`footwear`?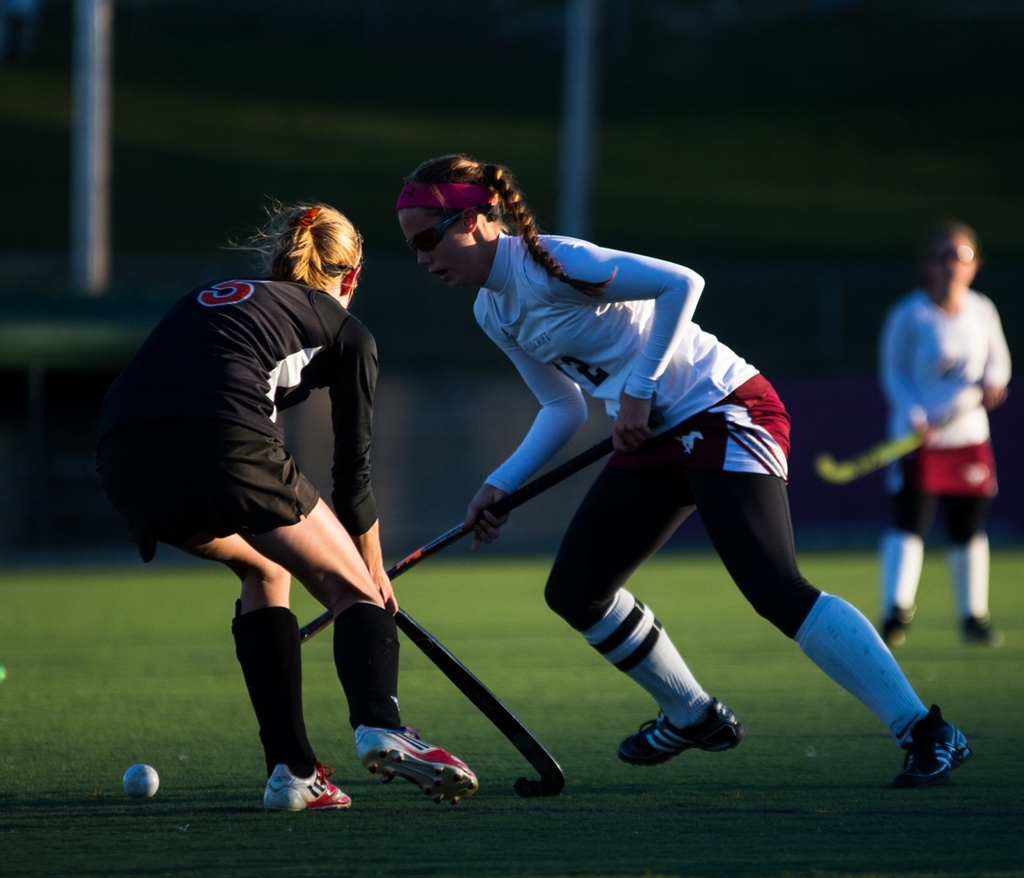
<bbox>613, 696, 746, 772</bbox>
